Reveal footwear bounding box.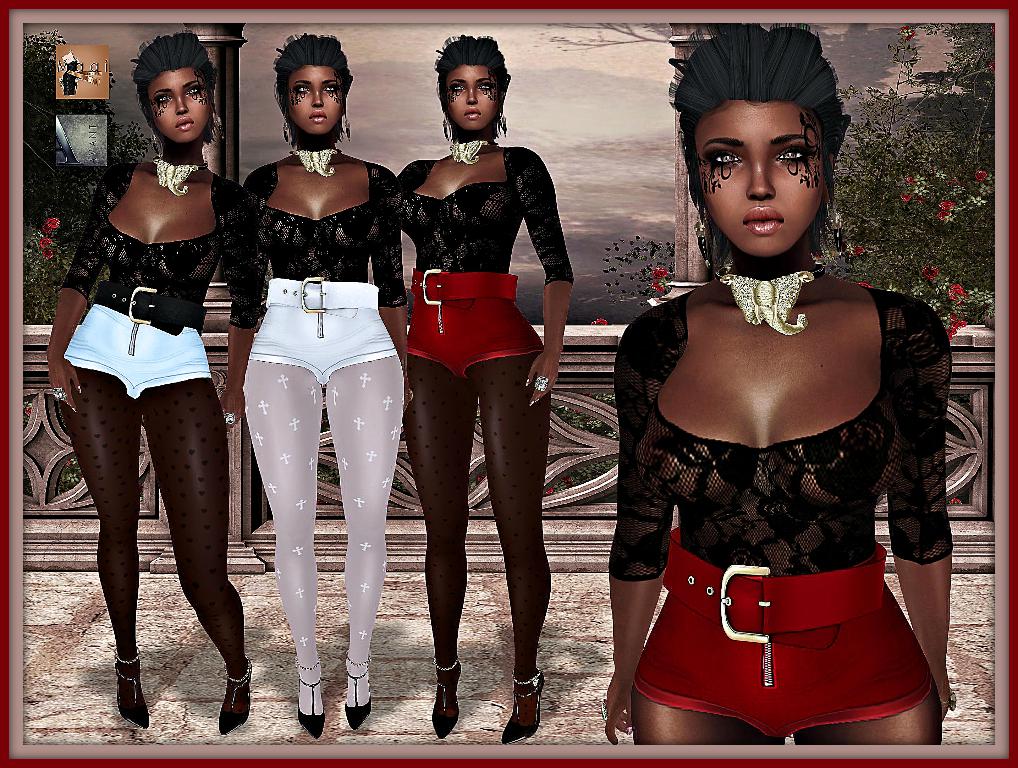
Revealed: 344/644/372/731.
